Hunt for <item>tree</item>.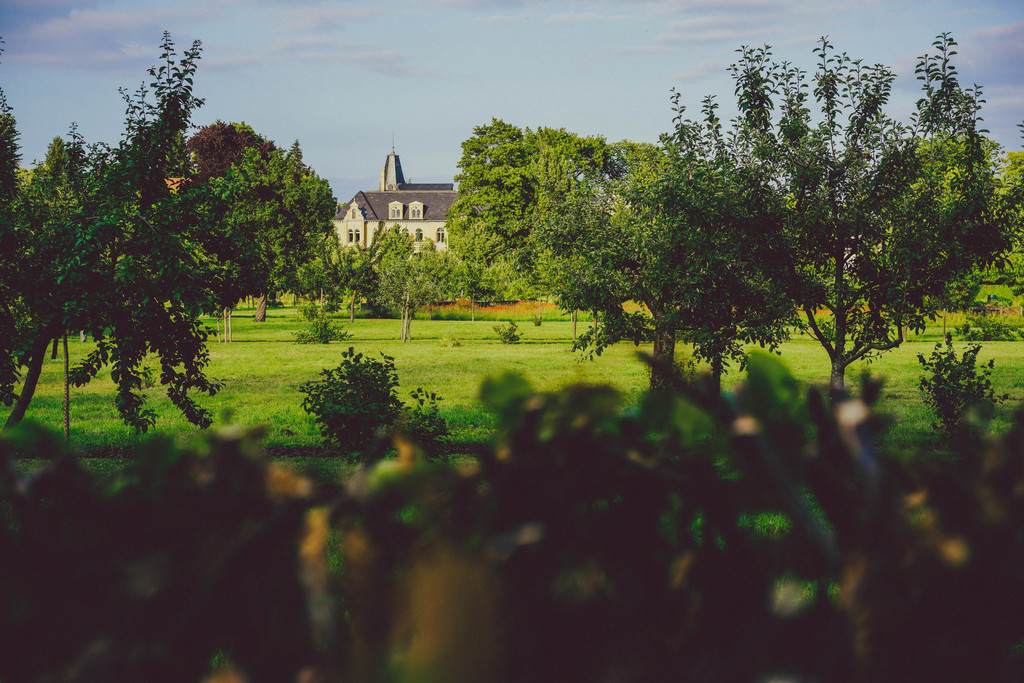
Hunted down at crop(852, 118, 1023, 314).
